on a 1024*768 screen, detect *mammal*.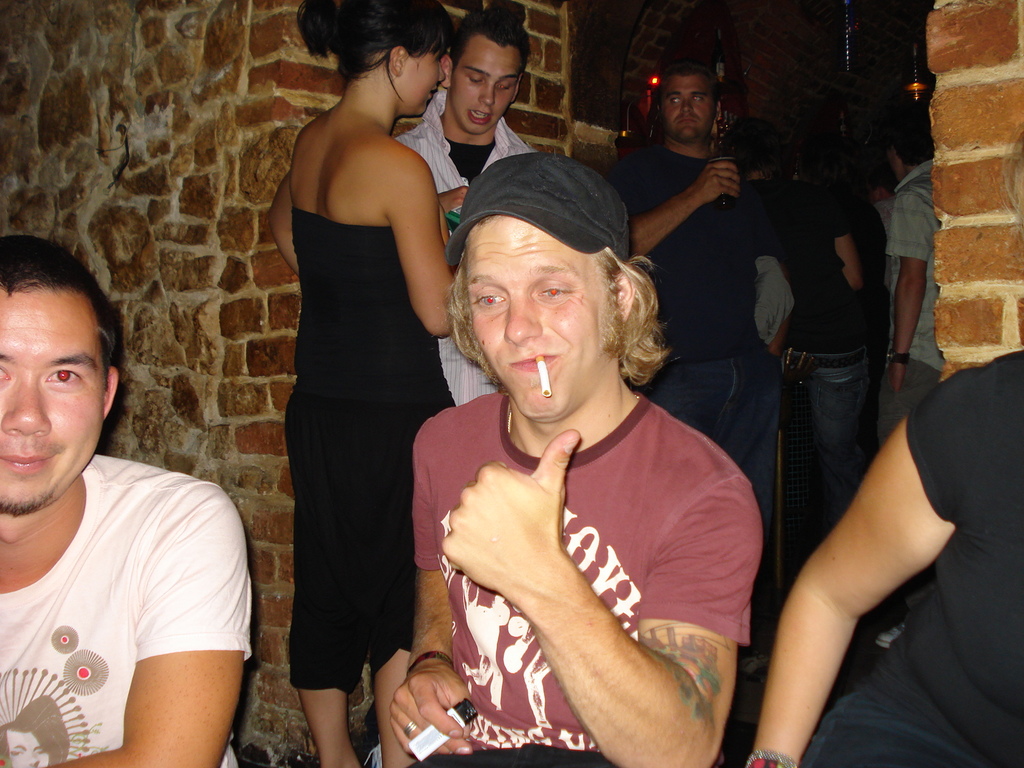
x1=874, y1=108, x2=938, y2=647.
